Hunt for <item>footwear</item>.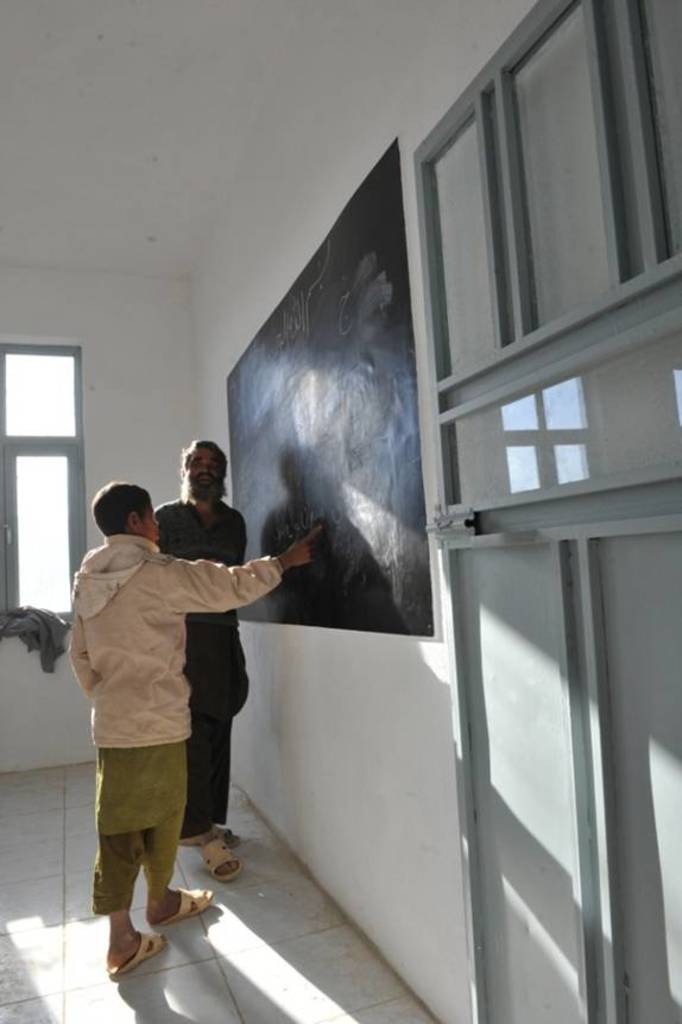
Hunted down at <box>154,886,215,928</box>.
